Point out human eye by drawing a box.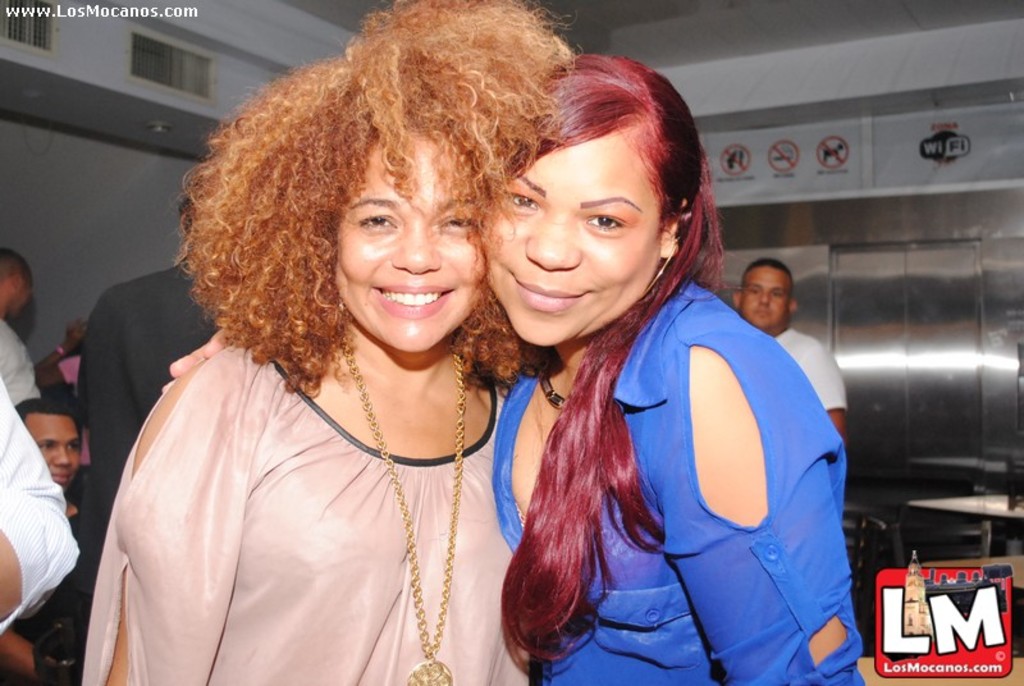
x1=584, y1=210, x2=631, y2=234.
